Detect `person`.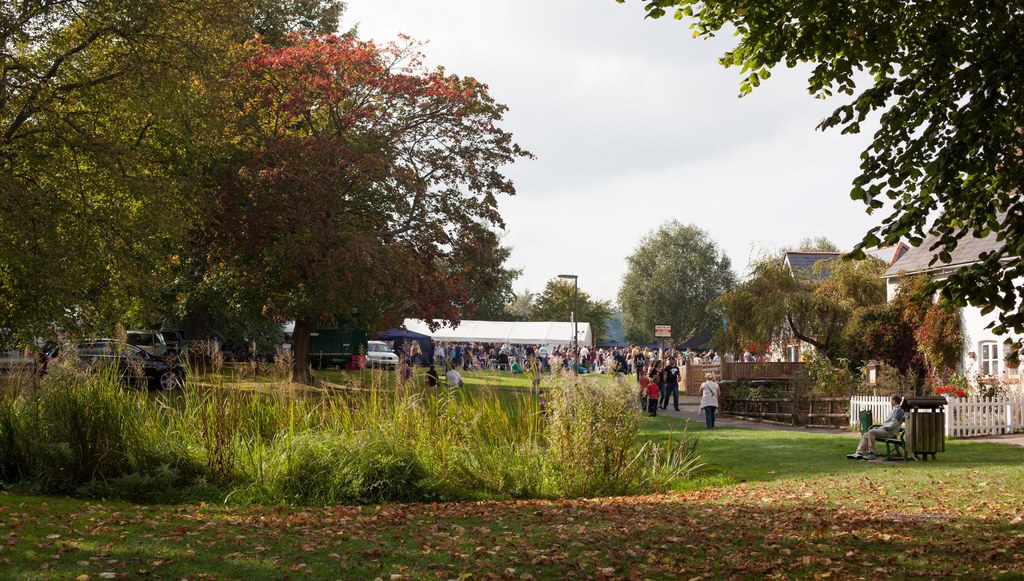
Detected at (698,375,719,432).
